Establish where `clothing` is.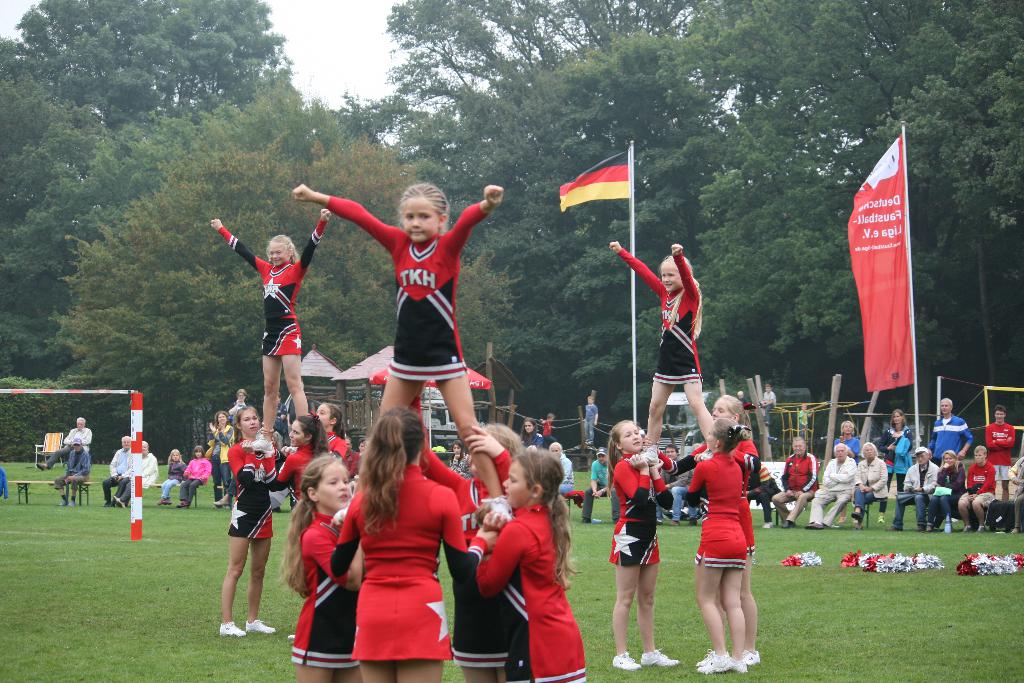
Established at crop(687, 436, 758, 550).
